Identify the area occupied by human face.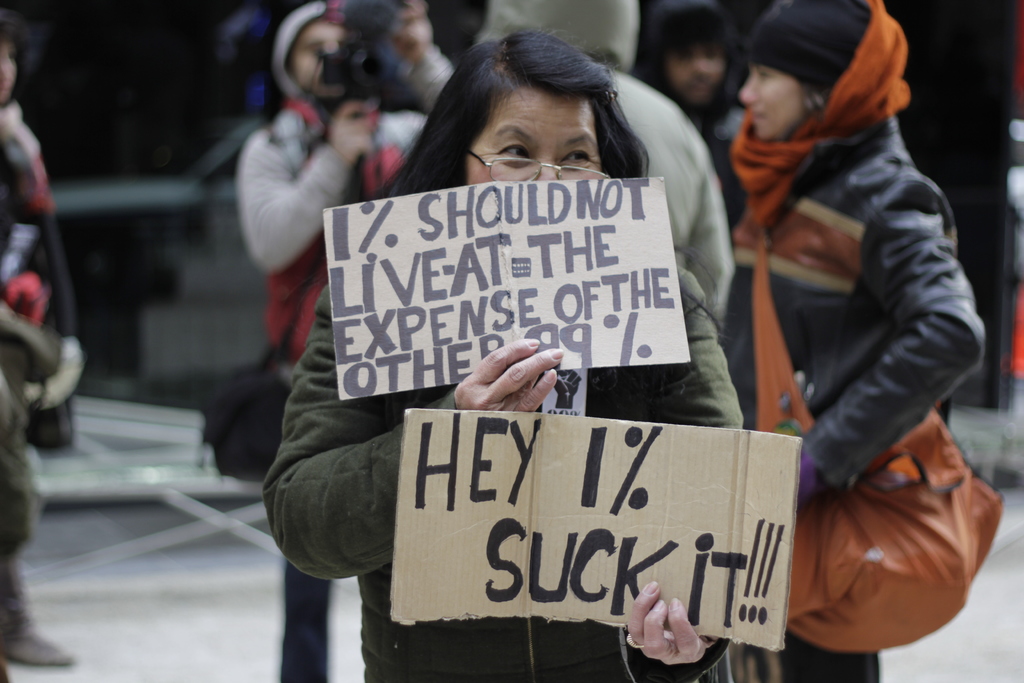
Area: <region>474, 93, 602, 172</region>.
